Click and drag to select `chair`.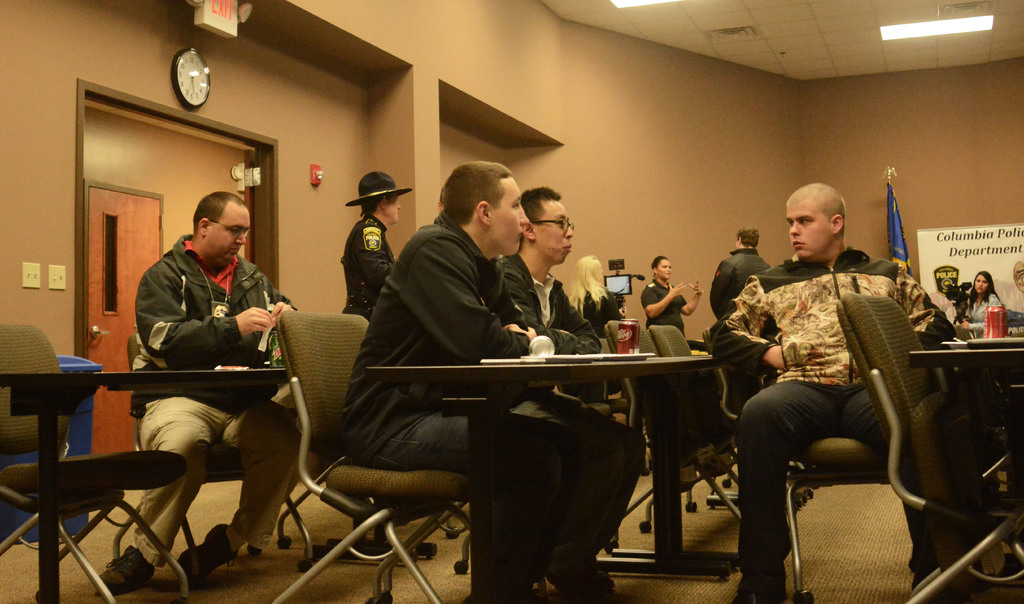
Selection: [x1=0, y1=324, x2=193, y2=596].
